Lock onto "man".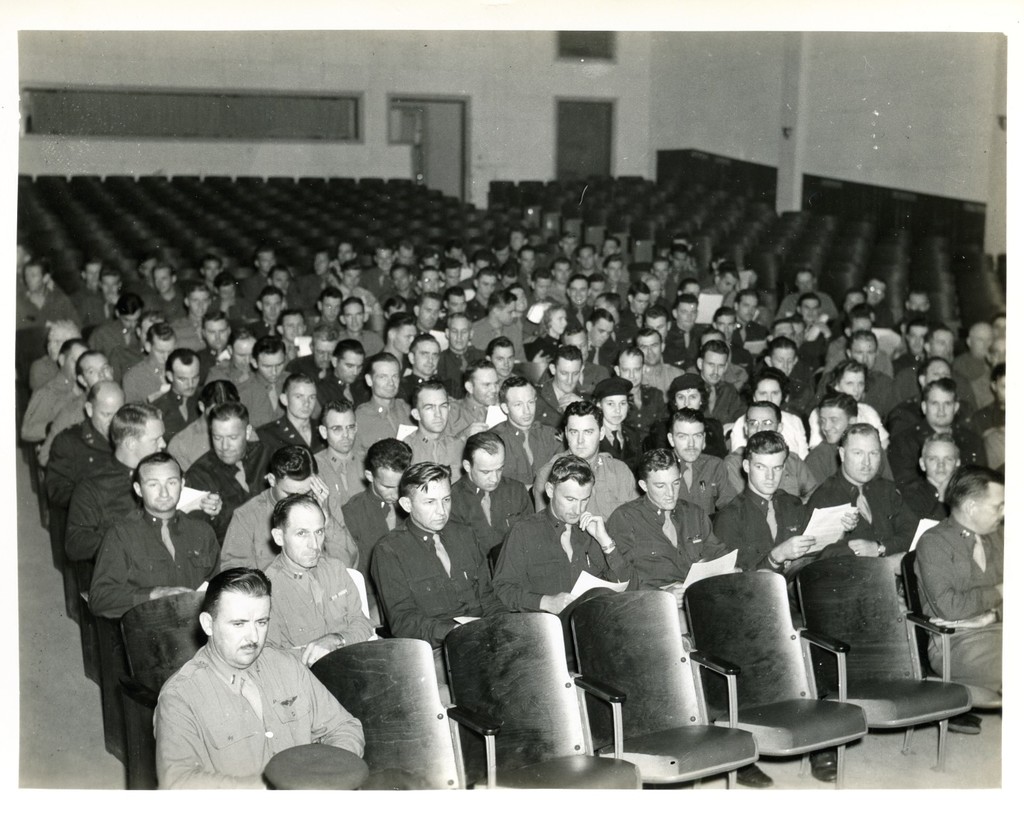
Locked: x1=247 y1=337 x2=285 y2=422.
